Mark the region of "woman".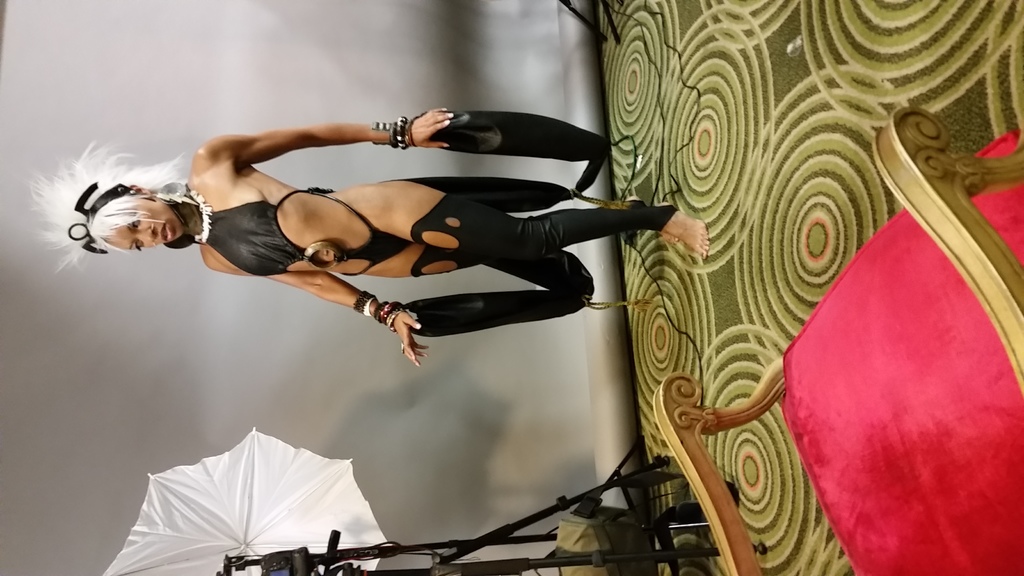
Region: [left=30, top=107, right=714, bottom=365].
